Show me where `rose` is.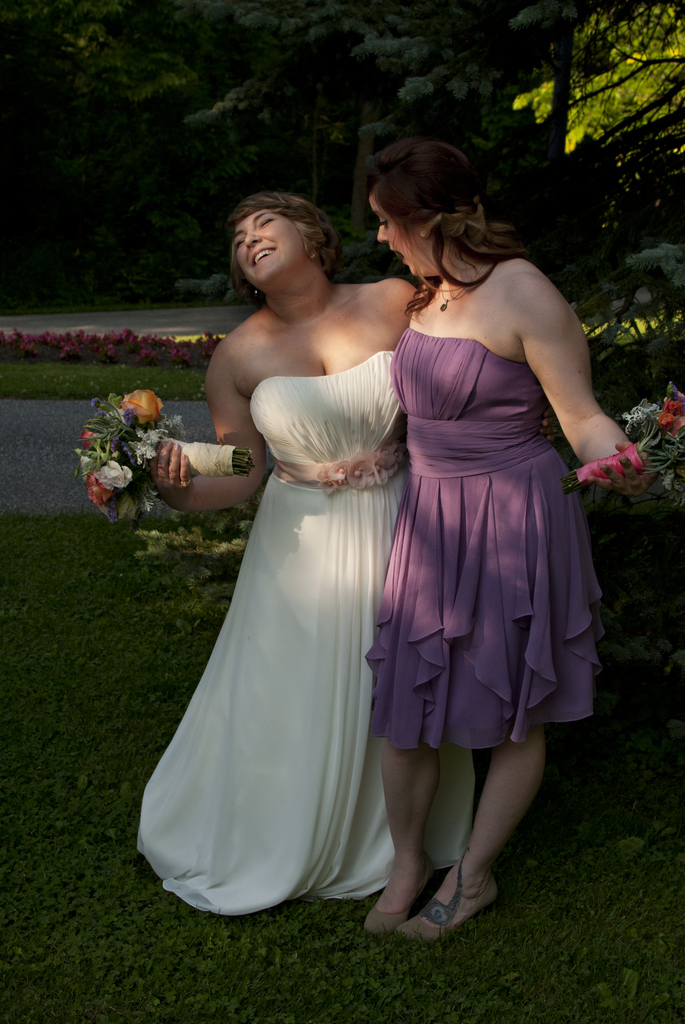
`rose` is at (662, 398, 681, 415).
